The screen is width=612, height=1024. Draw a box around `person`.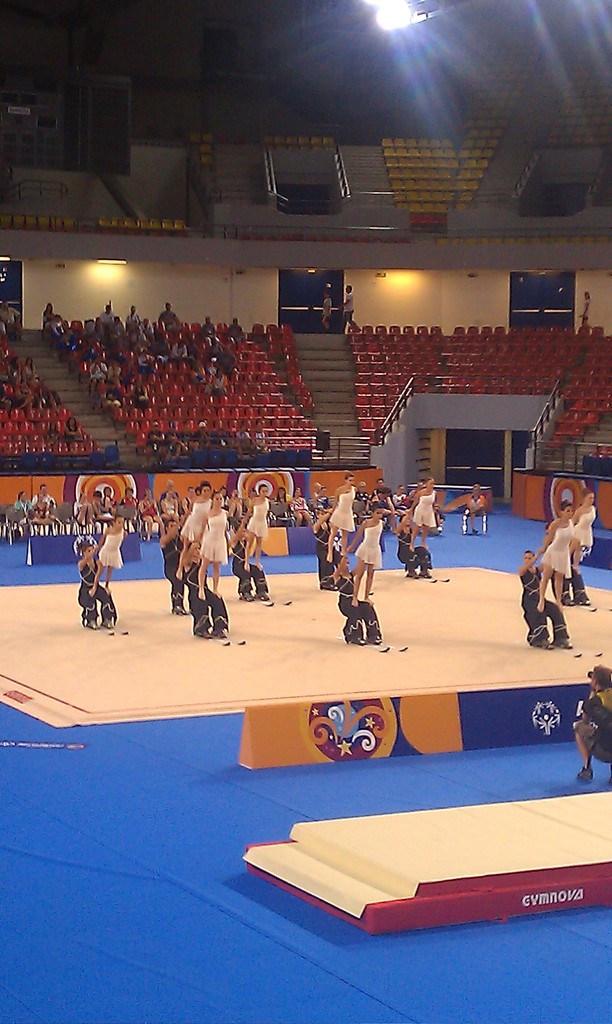
locate(518, 502, 590, 610).
